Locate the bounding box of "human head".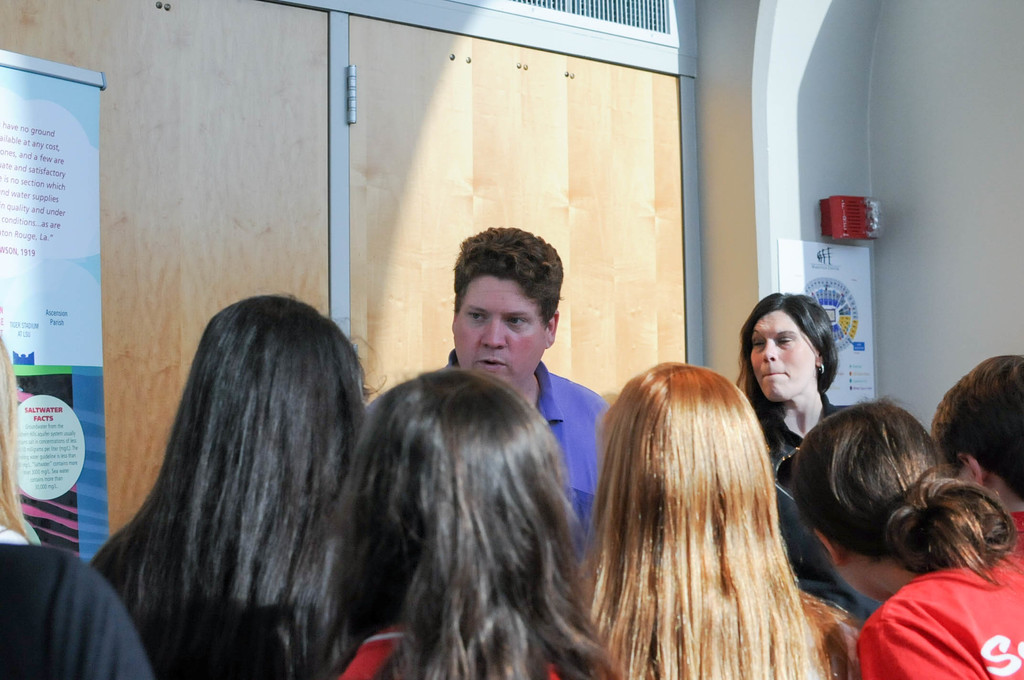
Bounding box: bbox=[172, 295, 372, 519].
